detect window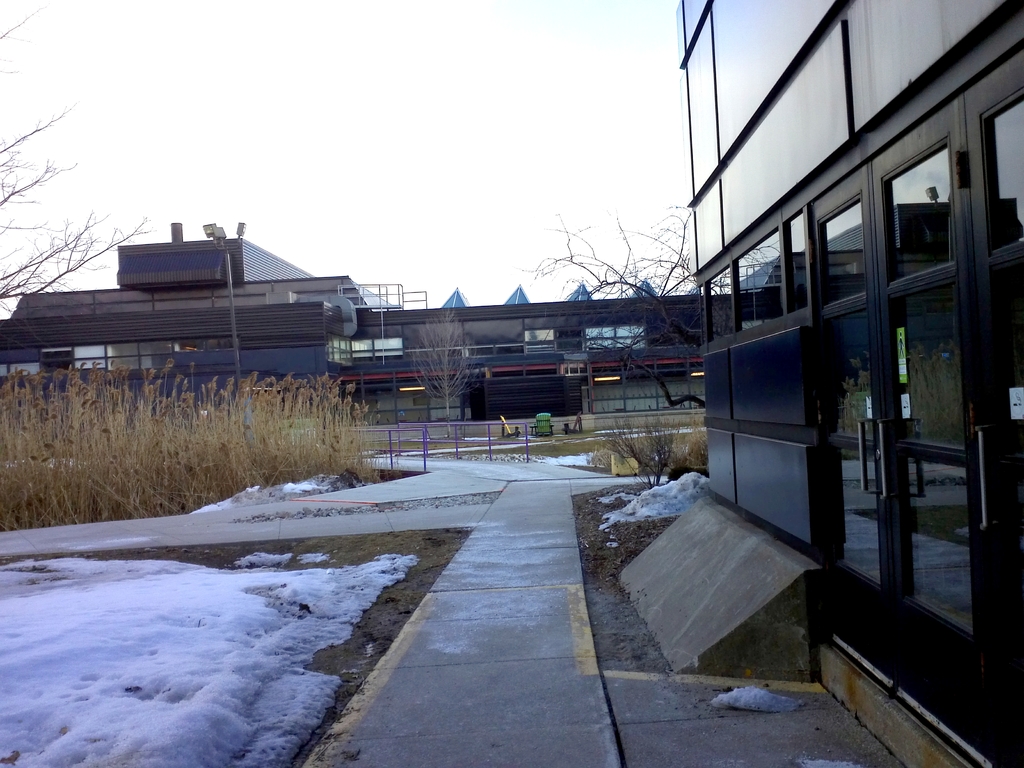
739:228:787:330
